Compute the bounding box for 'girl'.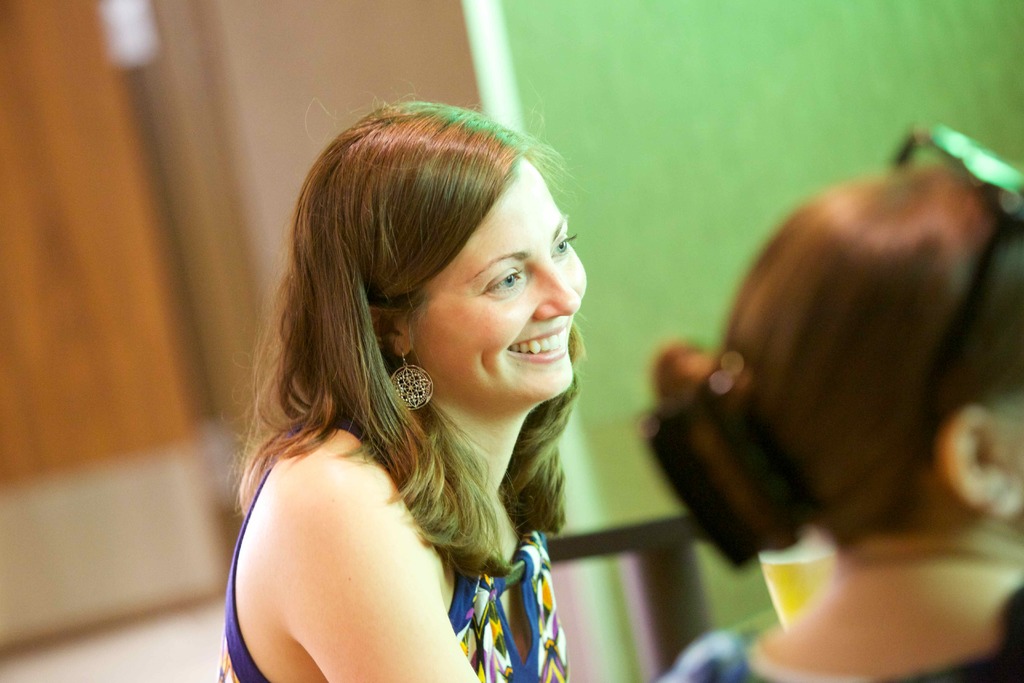
[646, 119, 1023, 682].
